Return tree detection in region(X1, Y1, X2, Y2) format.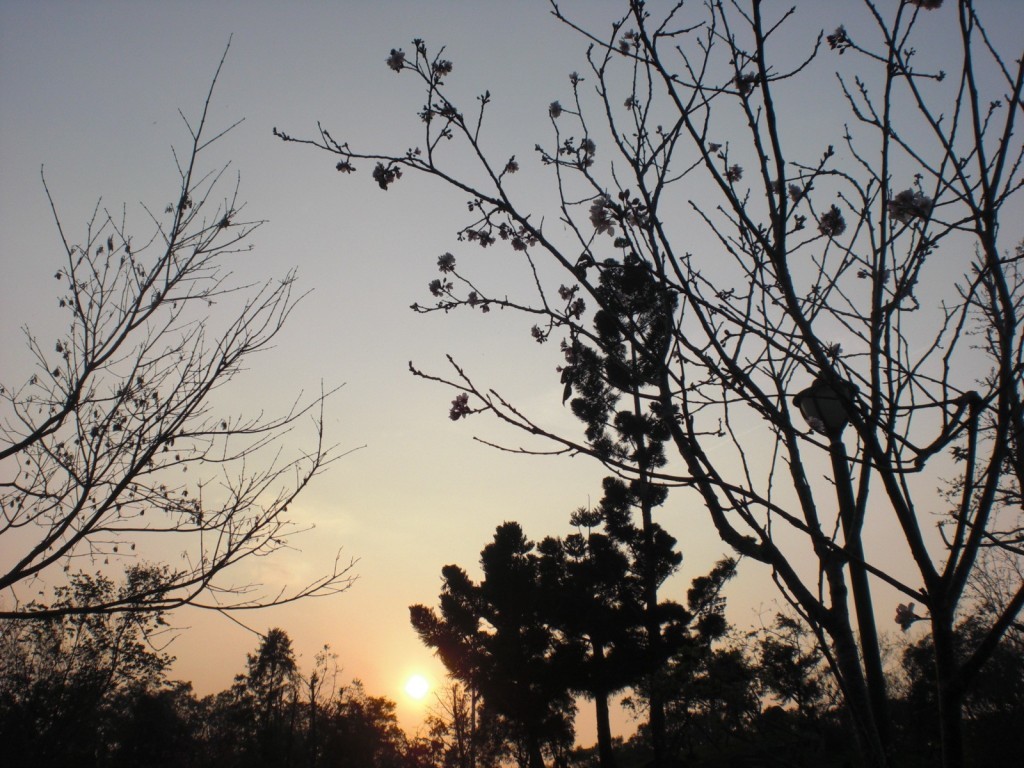
region(417, 524, 585, 767).
